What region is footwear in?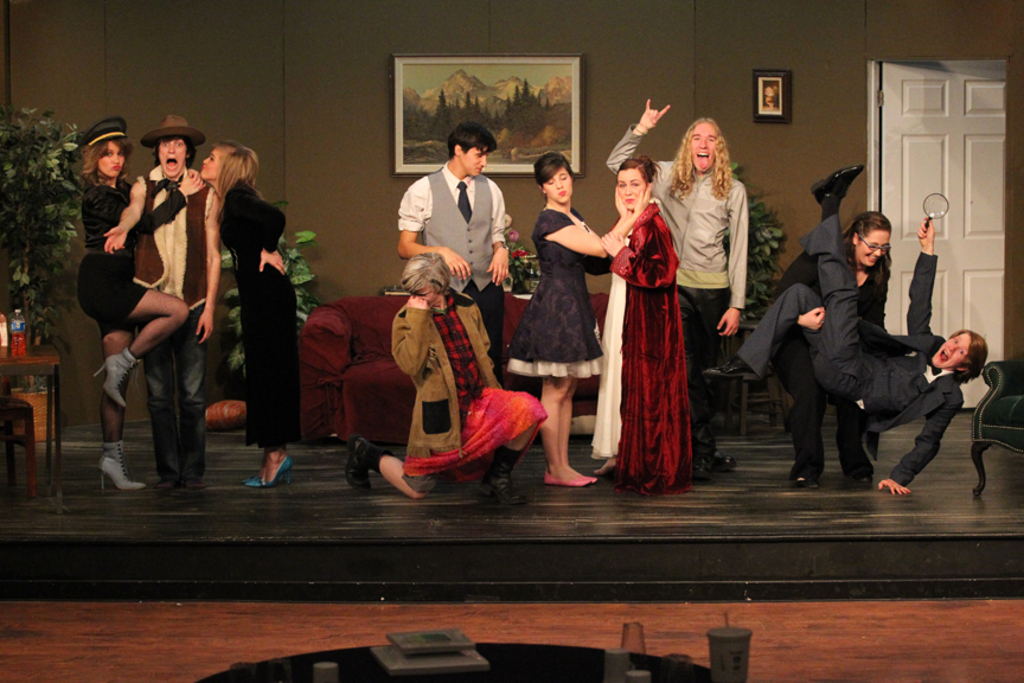
[153, 477, 174, 492].
